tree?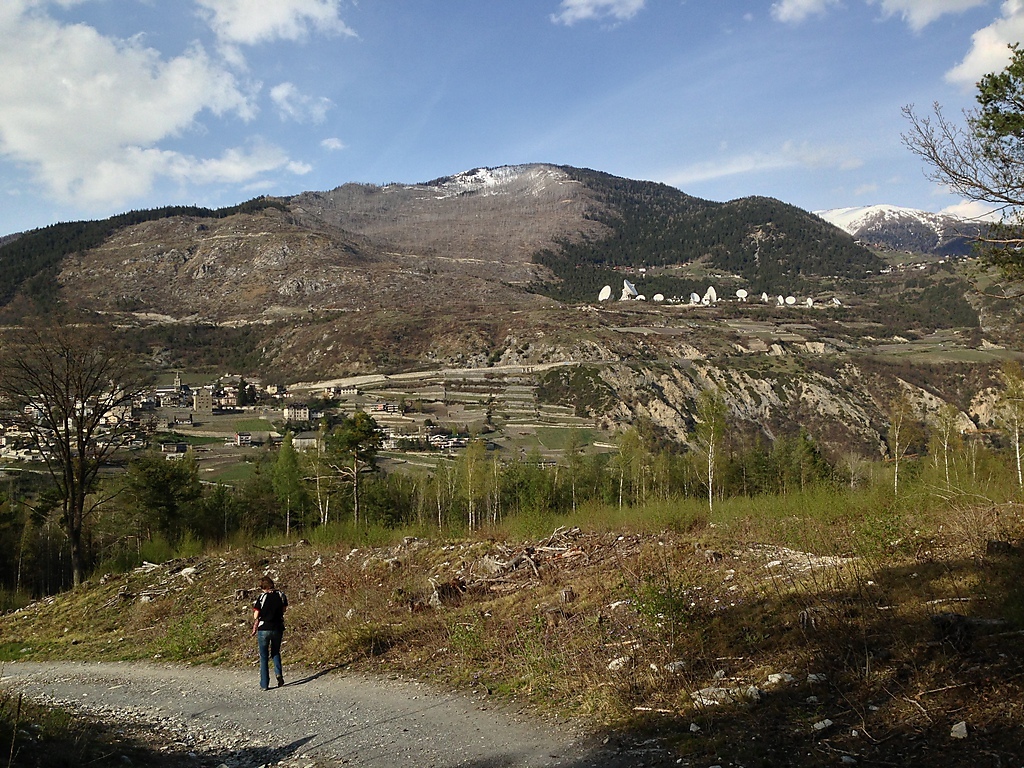
{"x1": 901, "y1": 98, "x2": 1023, "y2": 250}
